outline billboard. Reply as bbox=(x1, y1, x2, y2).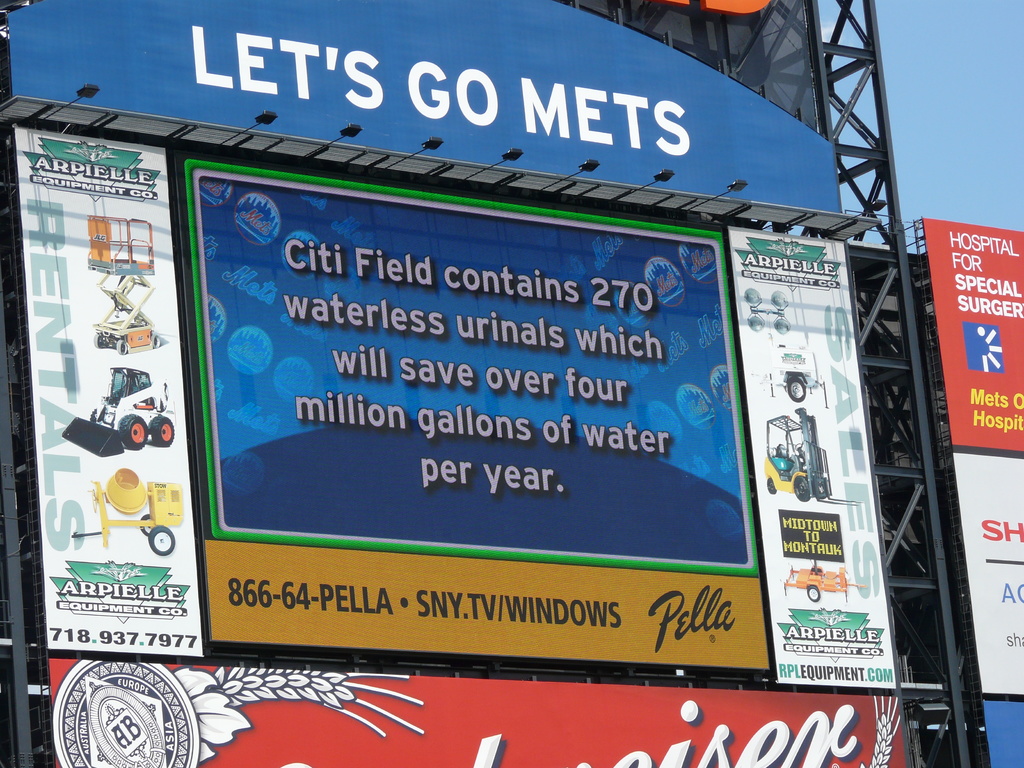
bbox=(17, 131, 200, 657).
